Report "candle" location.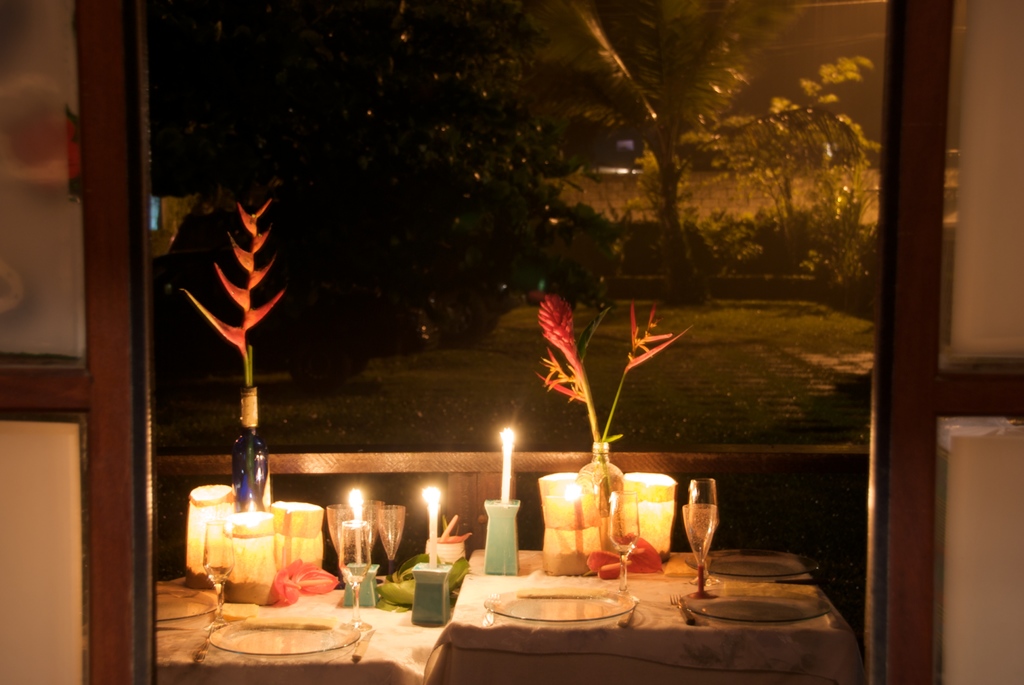
Report: BBox(494, 426, 515, 504).
